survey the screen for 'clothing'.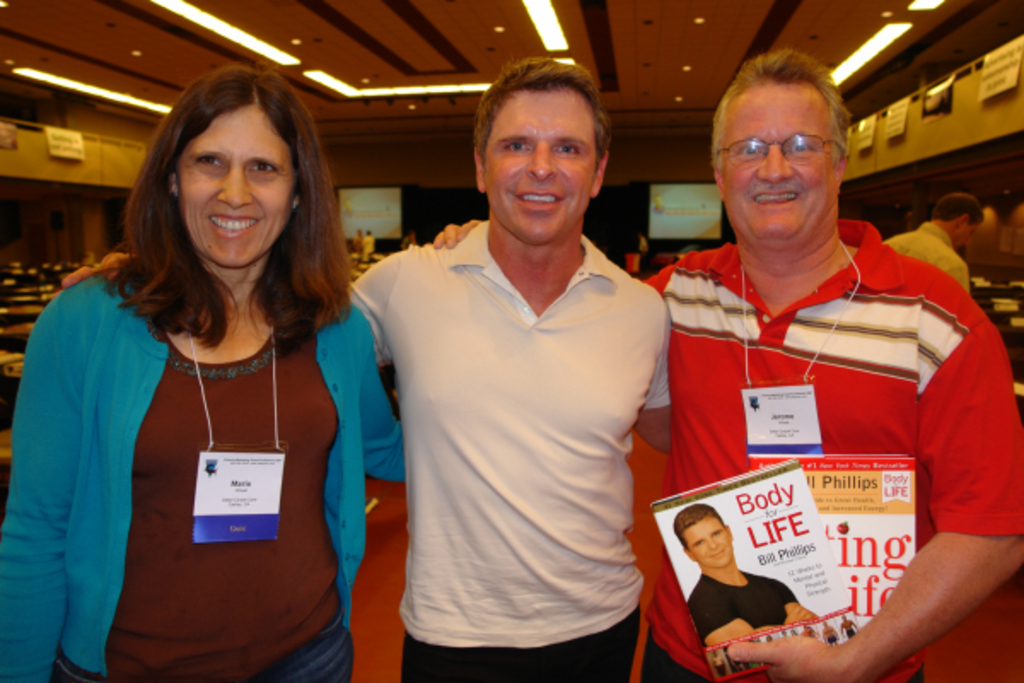
Survey found: (x1=352, y1=217, x2=678, y2=681).
